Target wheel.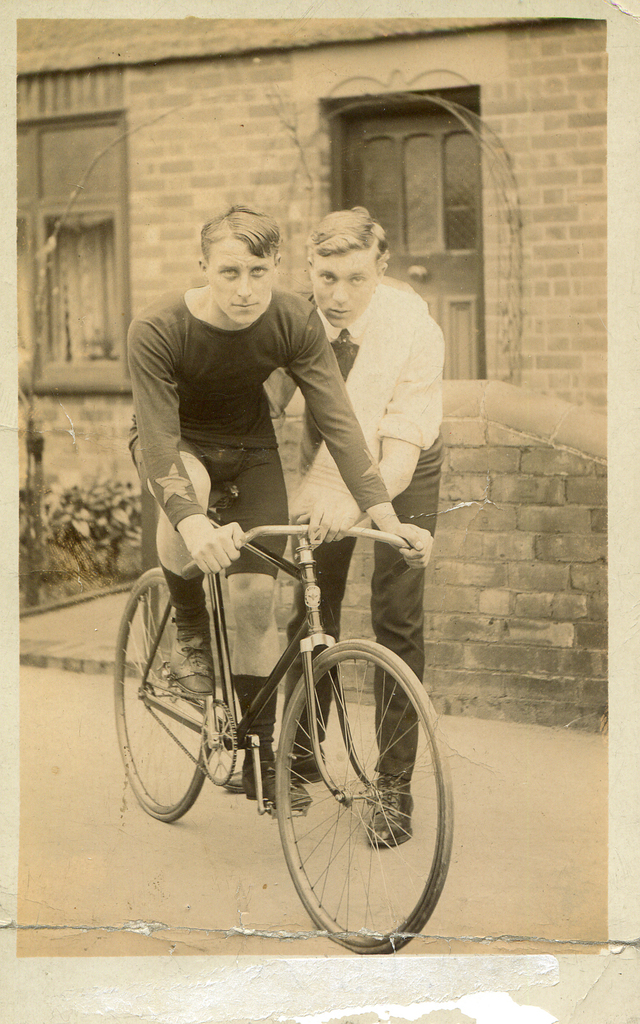
Target region: (112,559,214,813).
